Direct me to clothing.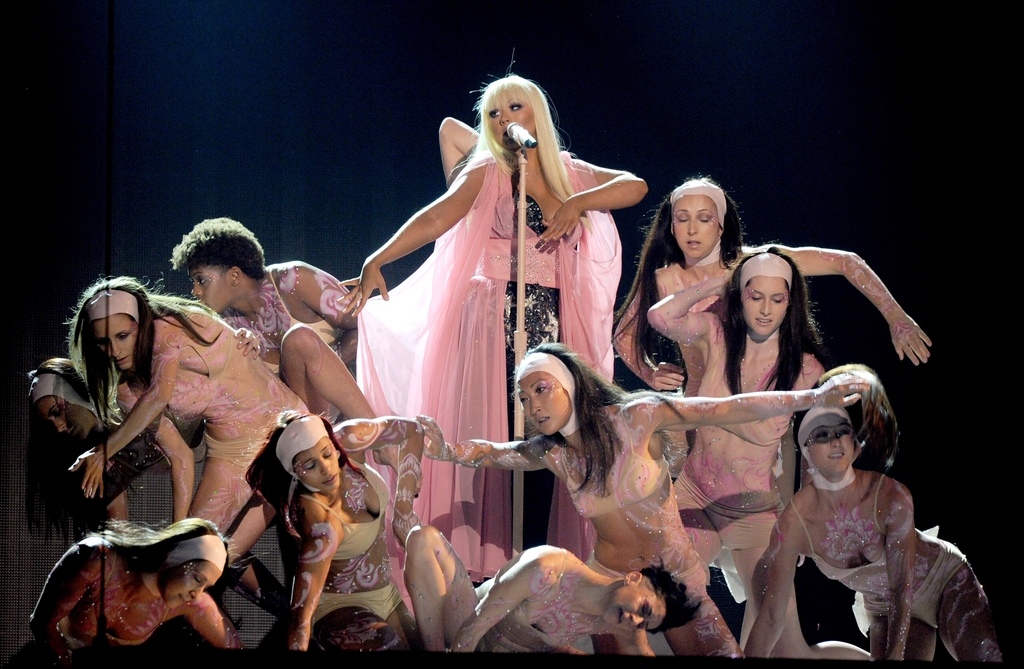
Direction: (666,315,819,554).
